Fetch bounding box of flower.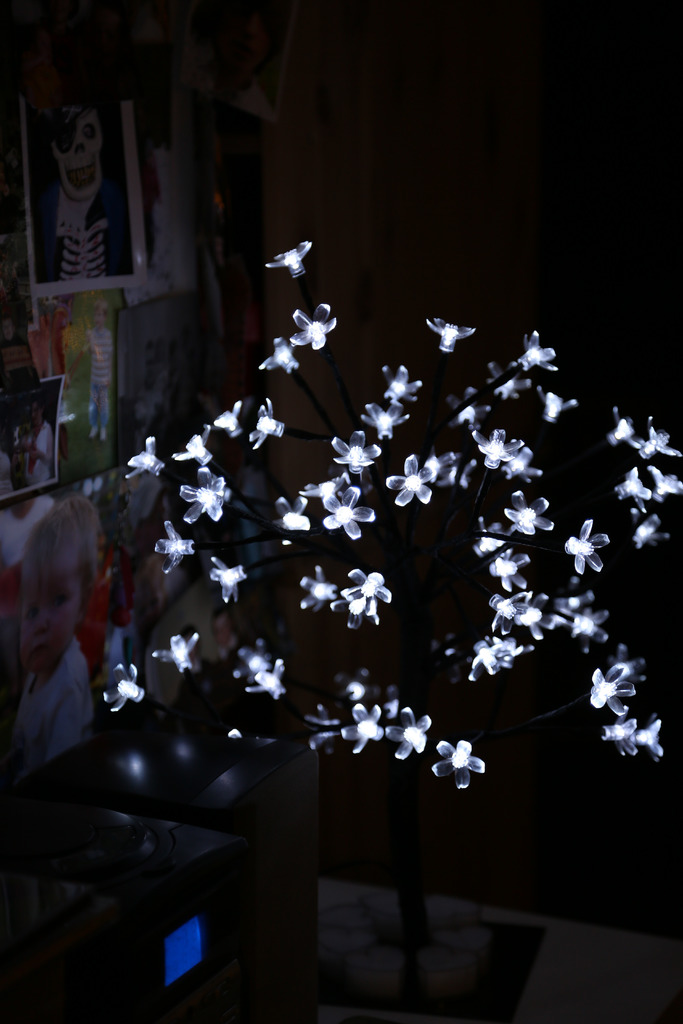
Bbox: (left=618, top=464, right=647, bottom=520).
